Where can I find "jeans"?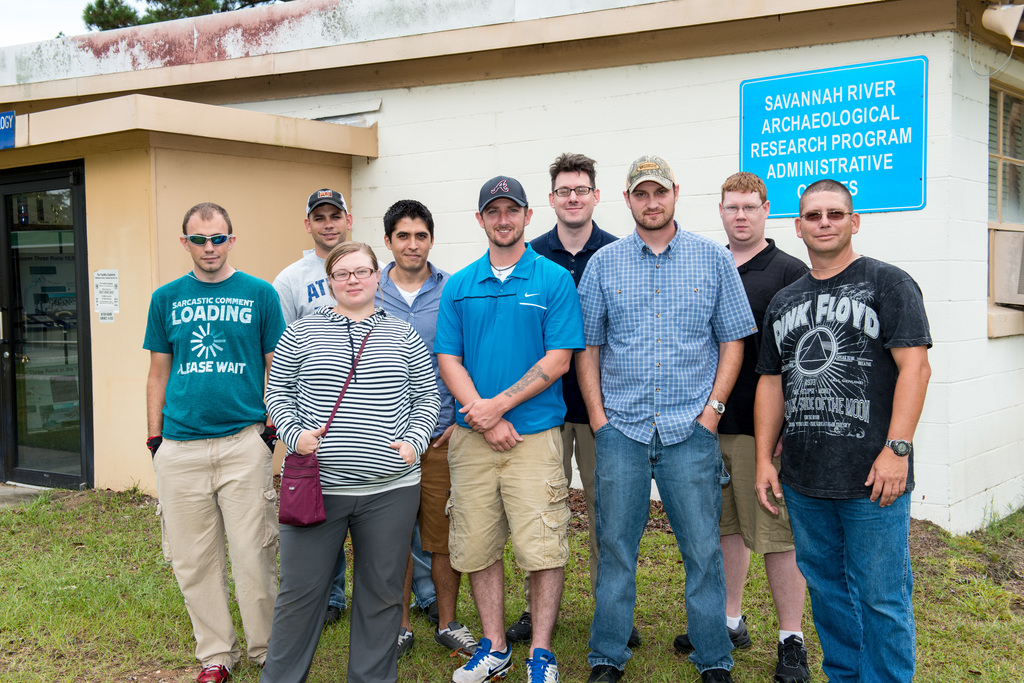
You can find it at BBox(329, 529, 440, 611).
